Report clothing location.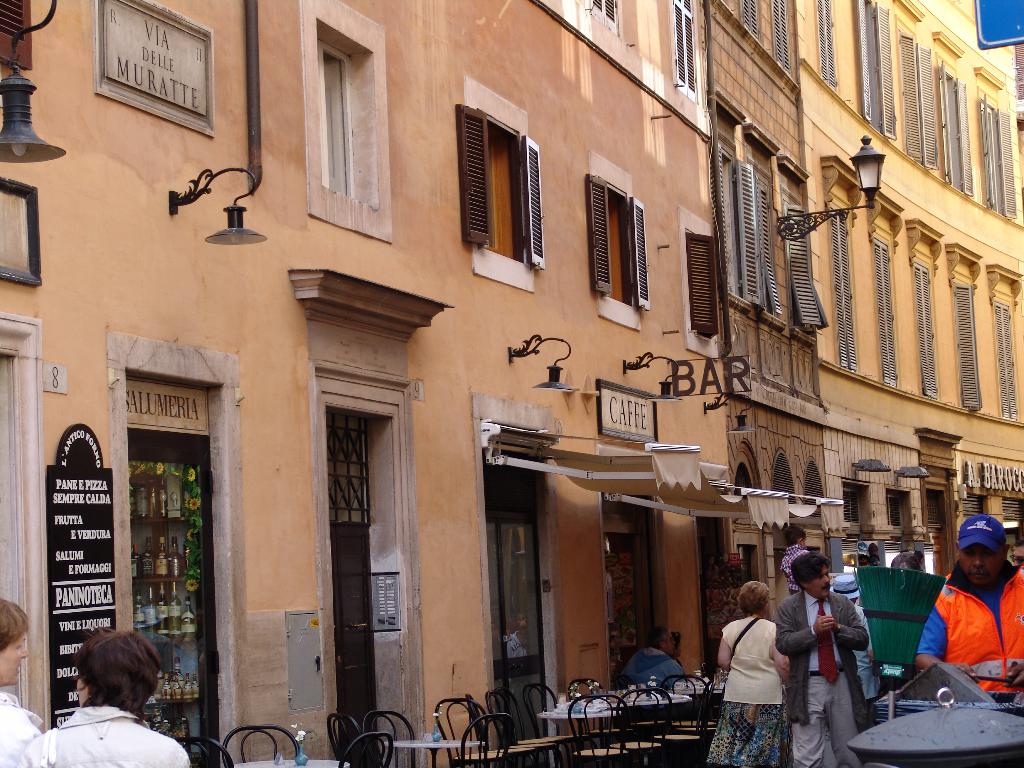
Report: 17,704,189,767.
